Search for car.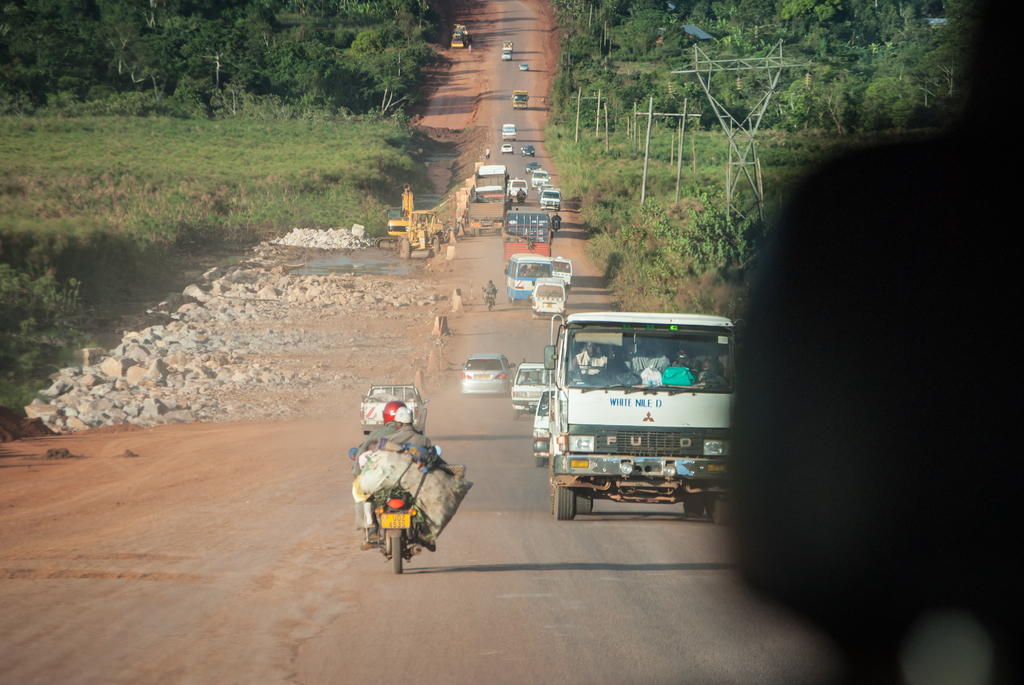
Found at {"x1": 531, "y1": 168, "x2": 551, "y2": 191}.
